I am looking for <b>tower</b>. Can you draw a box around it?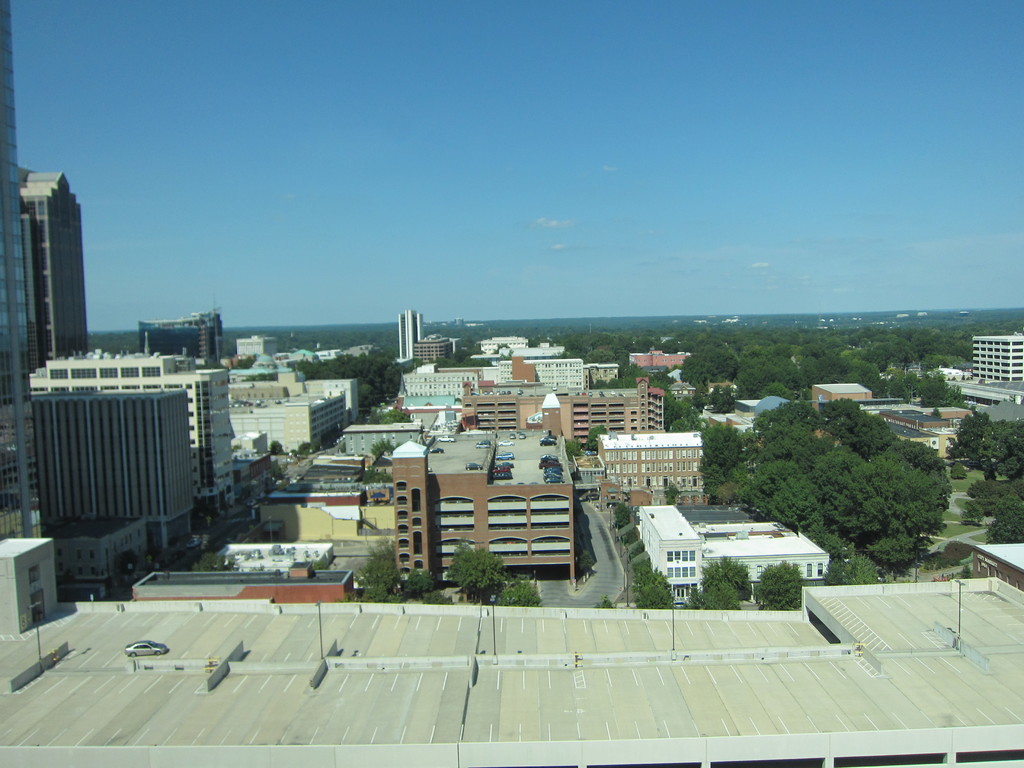
Sure, the bounding box is <bbox>972, 326, 1023, 390</bbox>.
